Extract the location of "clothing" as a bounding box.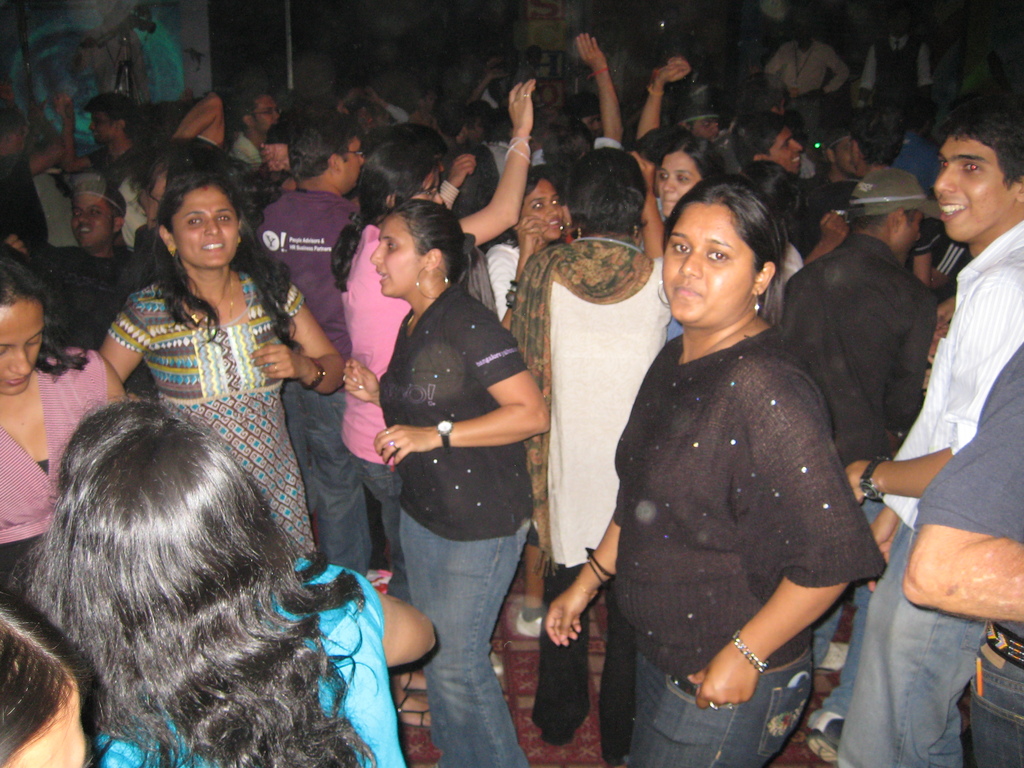
(860, 32, 935, 95).
